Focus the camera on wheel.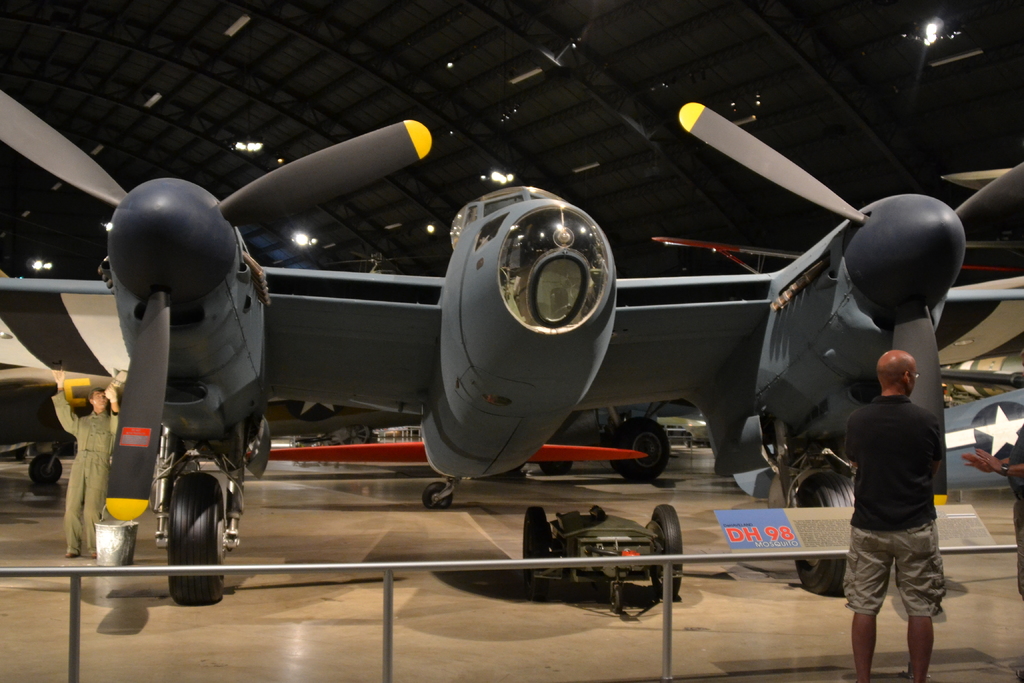
Focus region: bbox=(165, 471, 230, 608).
